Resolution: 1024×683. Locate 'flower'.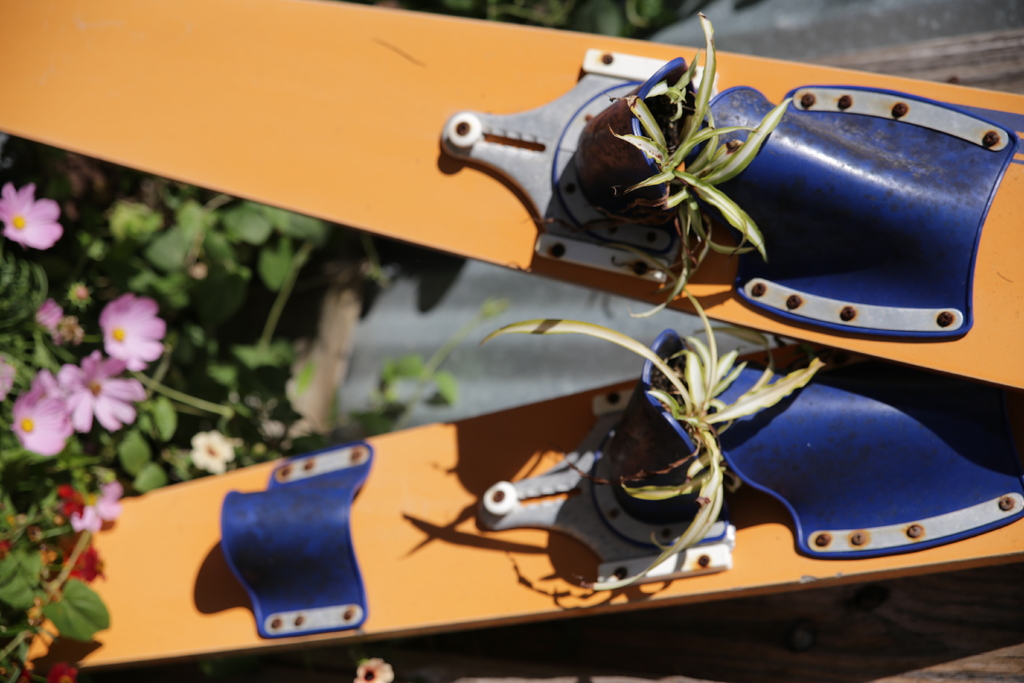
{"left": 188, "top": 429, "right": 239, "bottom": 474}.
